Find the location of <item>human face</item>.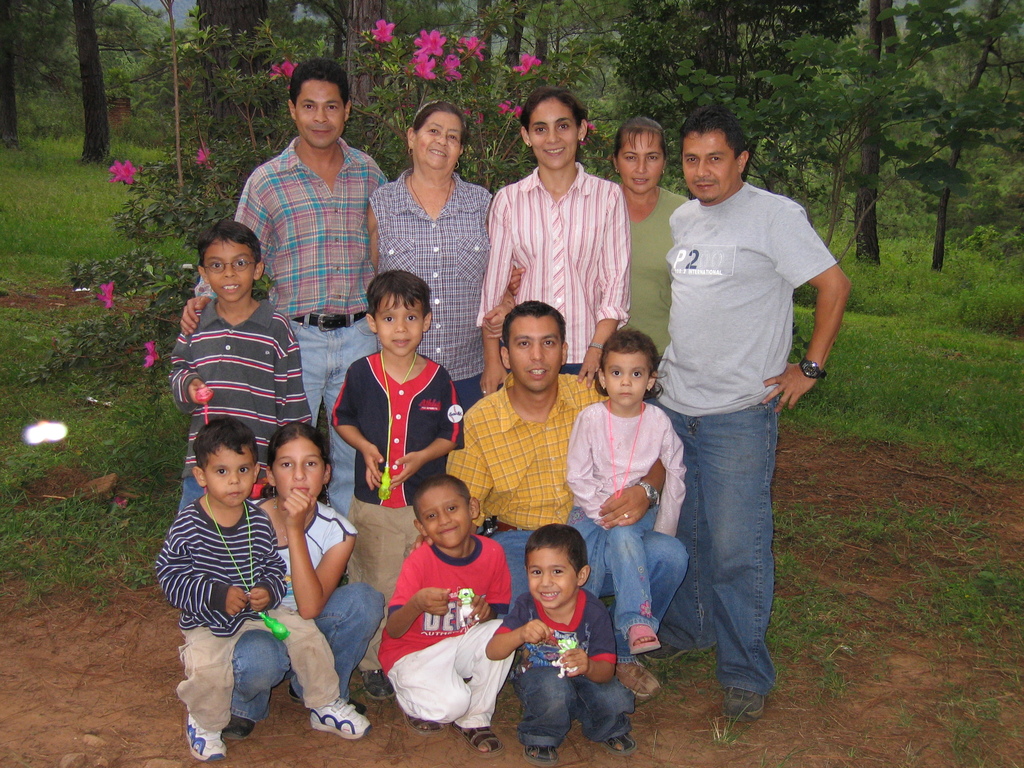
Location: Rect(509, 317, 561, 391).
